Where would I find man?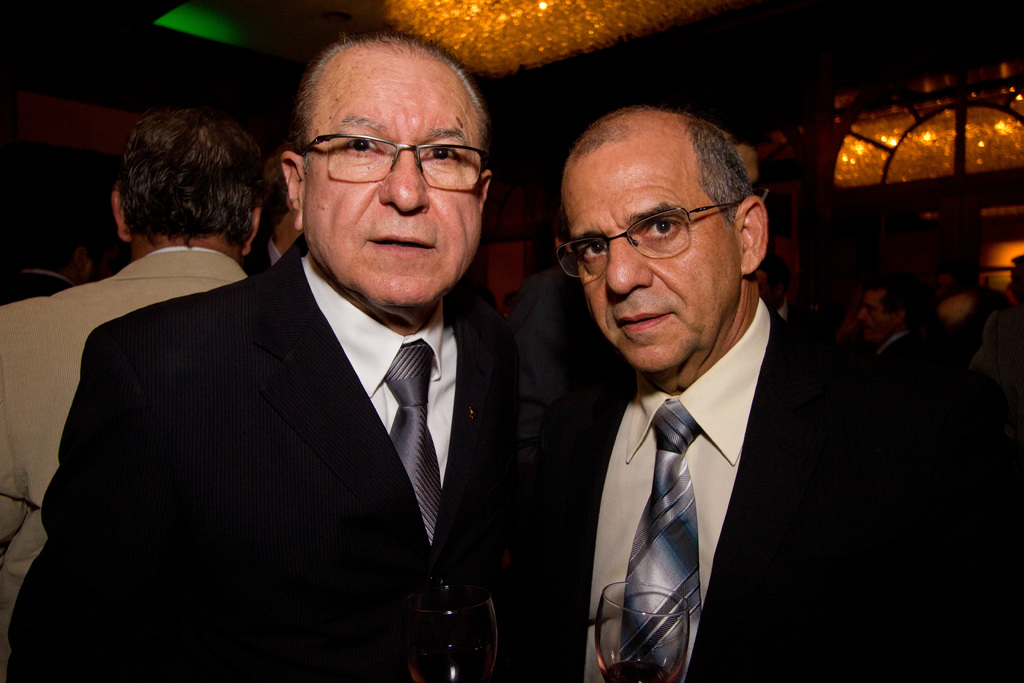
At (left=1005, top=252, right=1023, bottom=306).
